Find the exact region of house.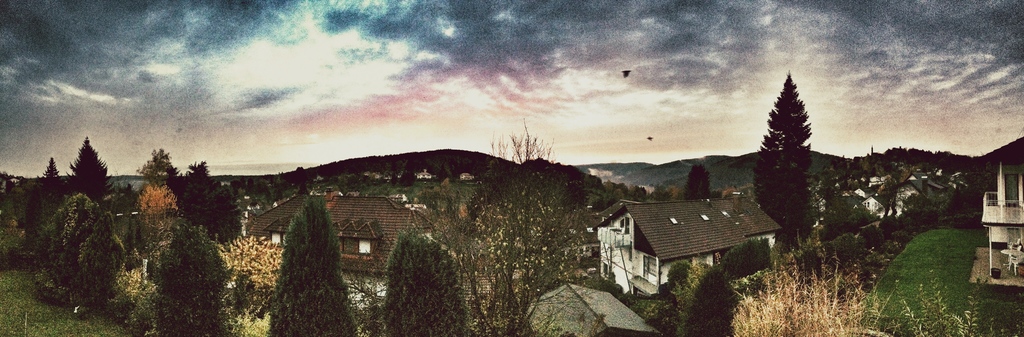
Exact region: x1=246 y1=196 x2=307 y2=240.
